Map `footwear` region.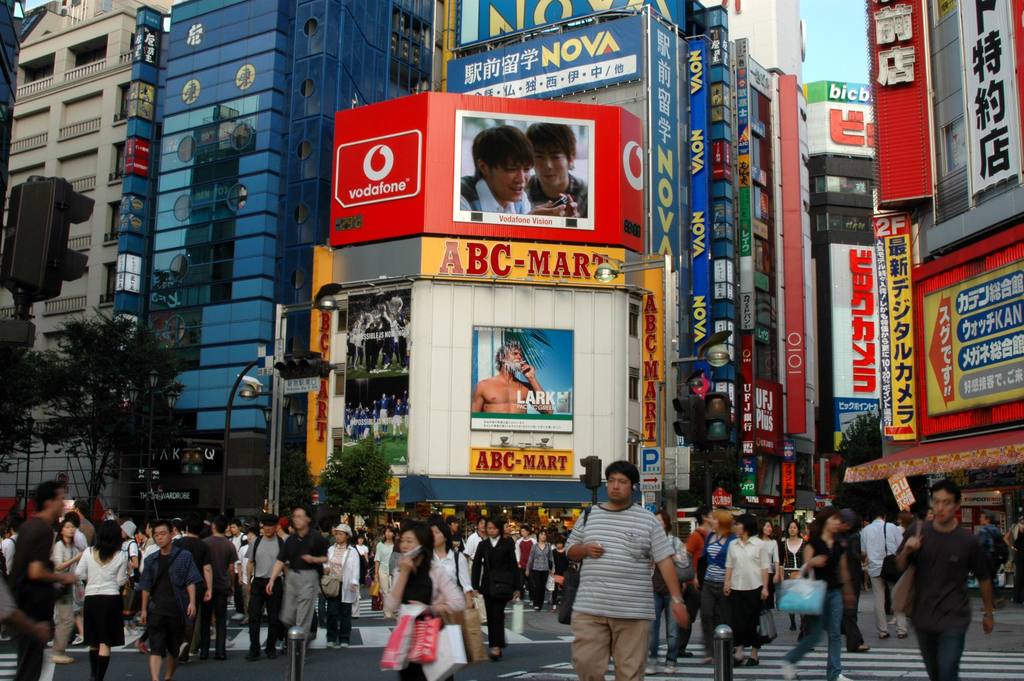
Mapped to left=876, top=634, right=890, bottom=640.
